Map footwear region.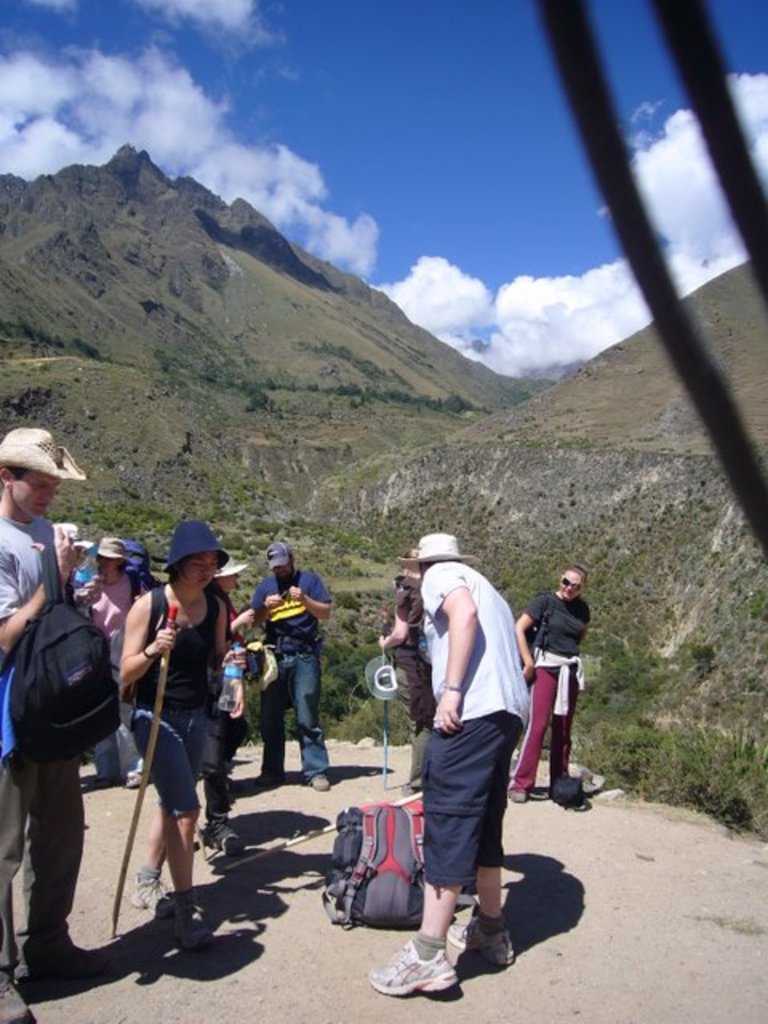
Mapped to (left=32, top=920, right=104, bottom=971).
